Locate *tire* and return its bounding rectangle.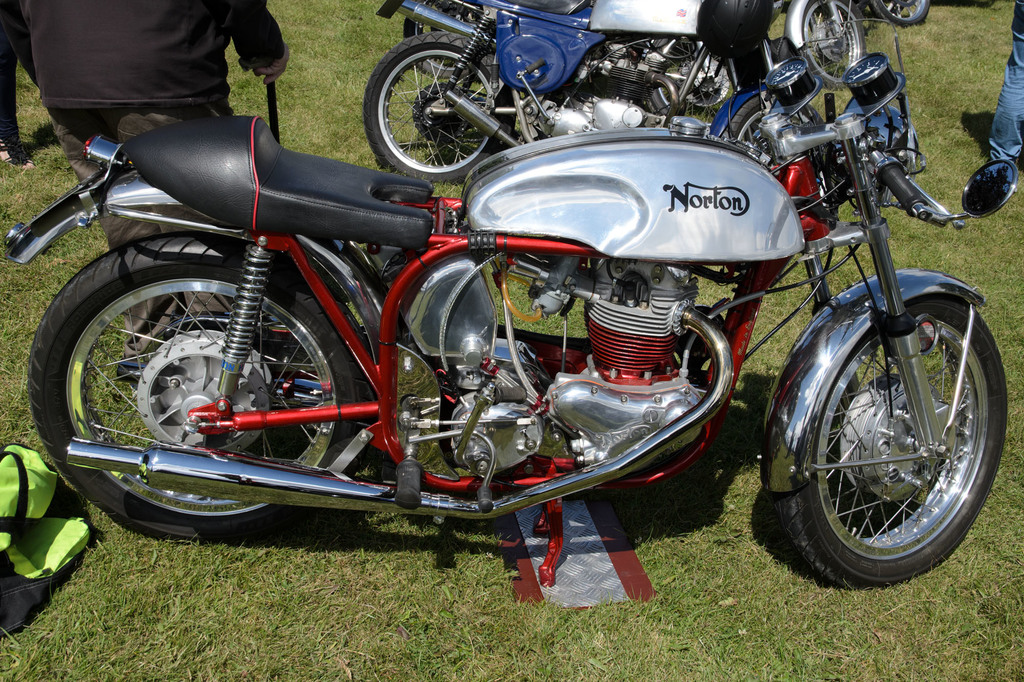
bbox=[801, 0, 863, 89].
